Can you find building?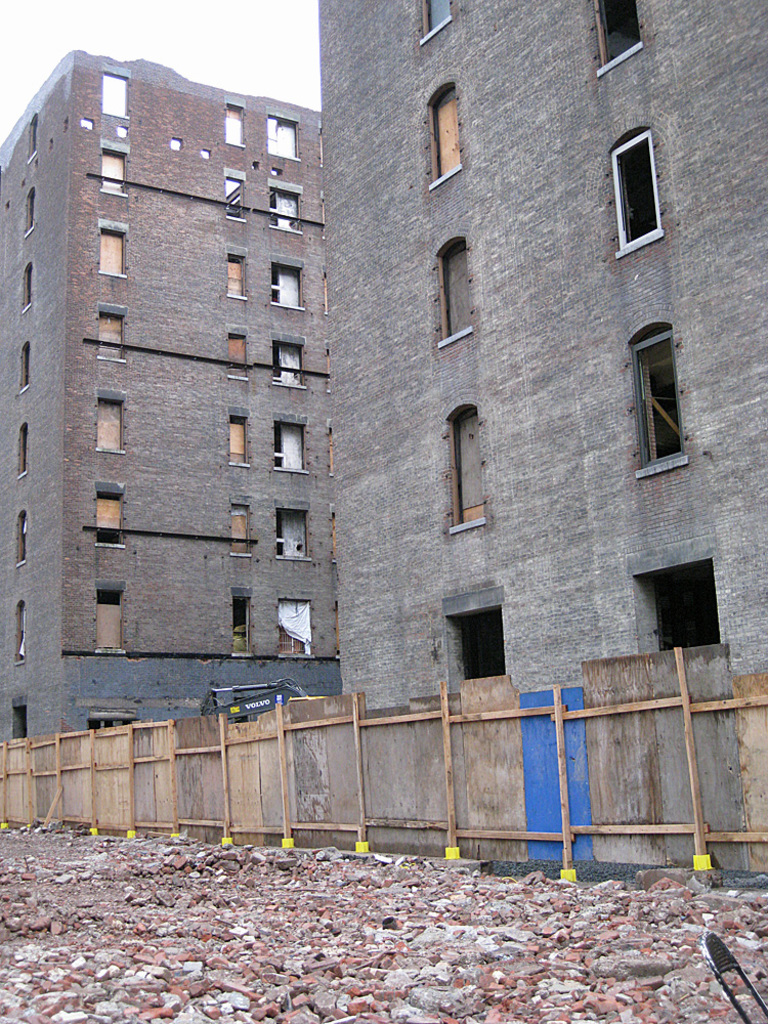
Yes, bounding box: box=[0, 45, 344, 735].
